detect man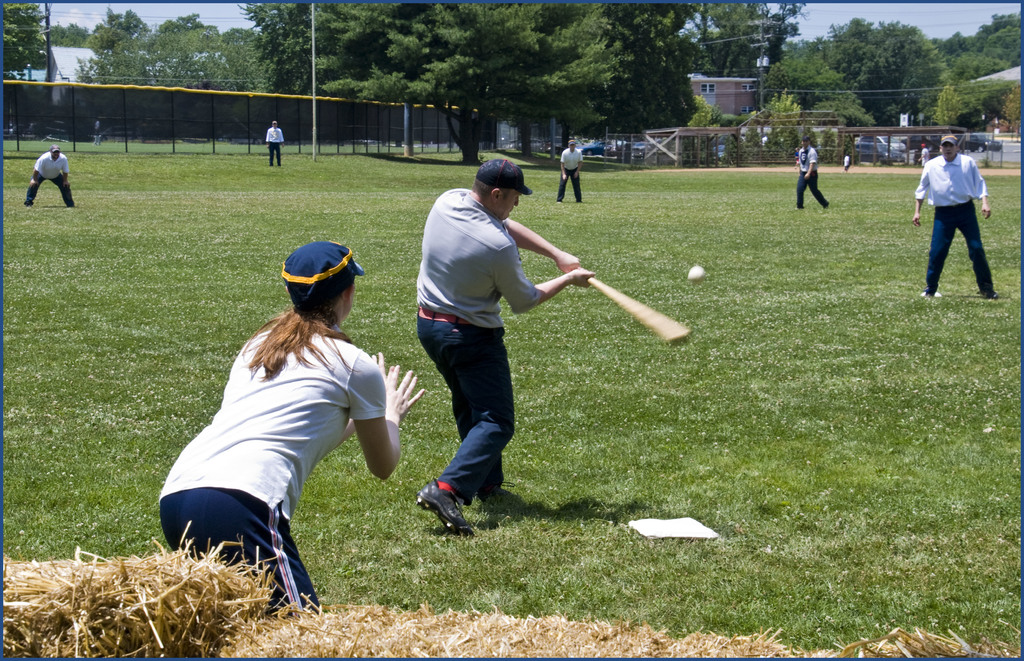
[269,121,285,159]
